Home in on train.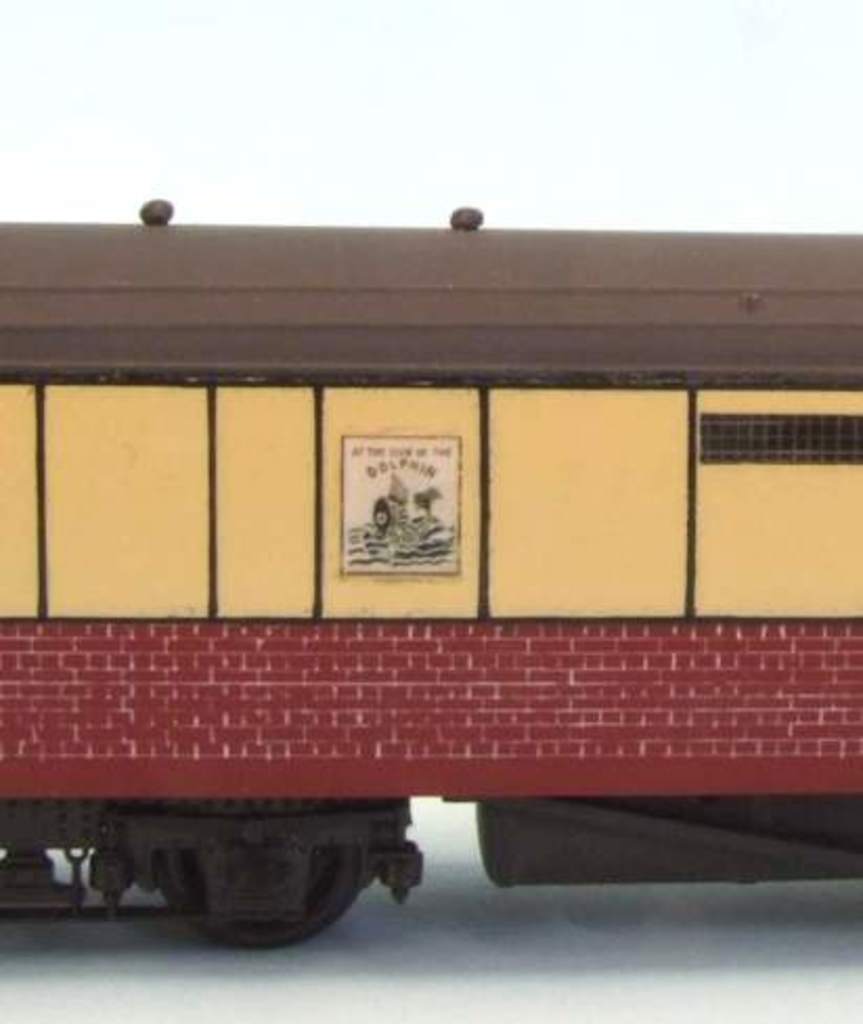
Homed in at <box>0,184,861,949</box>.
